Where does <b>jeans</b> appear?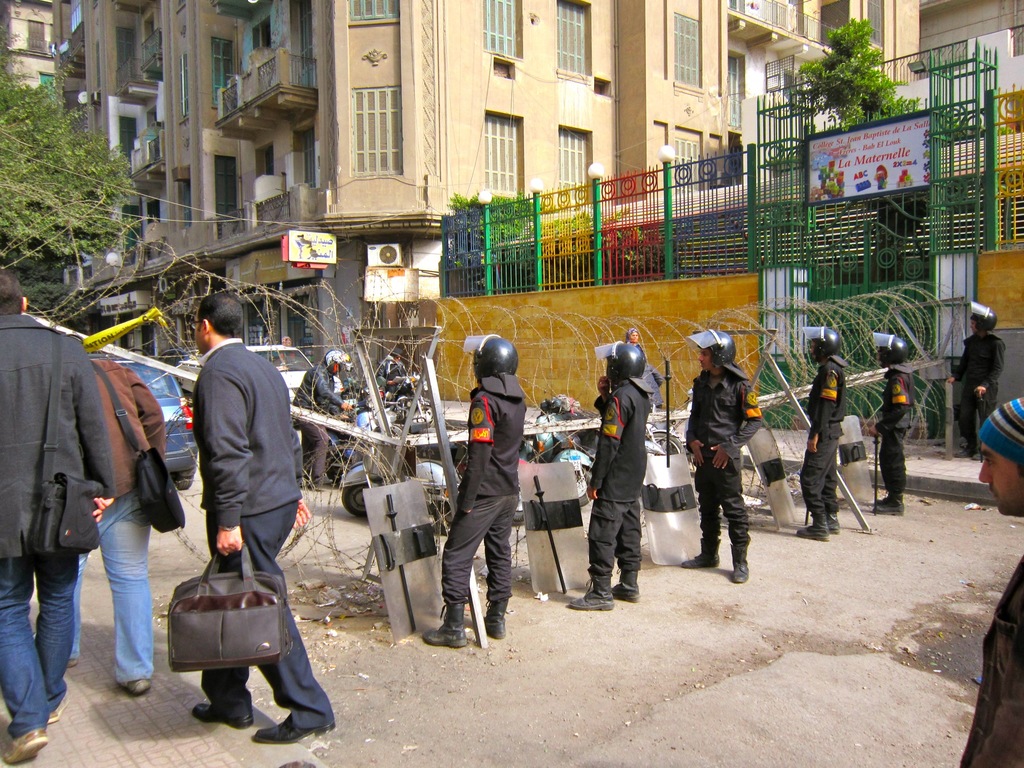
Appears at <box>69,497,155,688</box>.
